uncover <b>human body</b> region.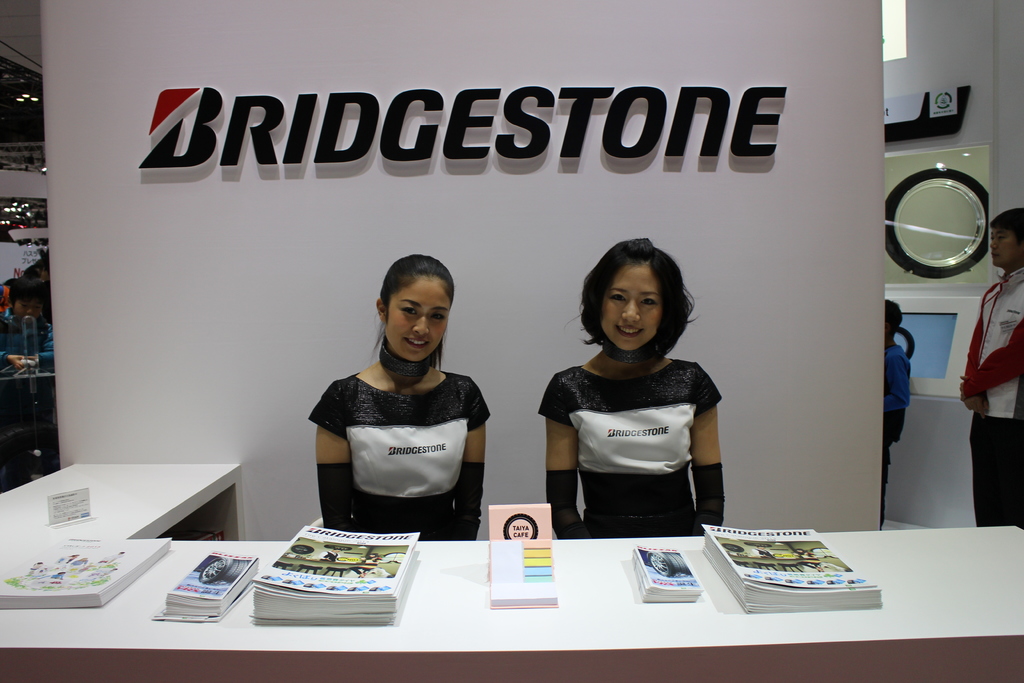
Uncovered: rect(312, 358, 490, 545).
